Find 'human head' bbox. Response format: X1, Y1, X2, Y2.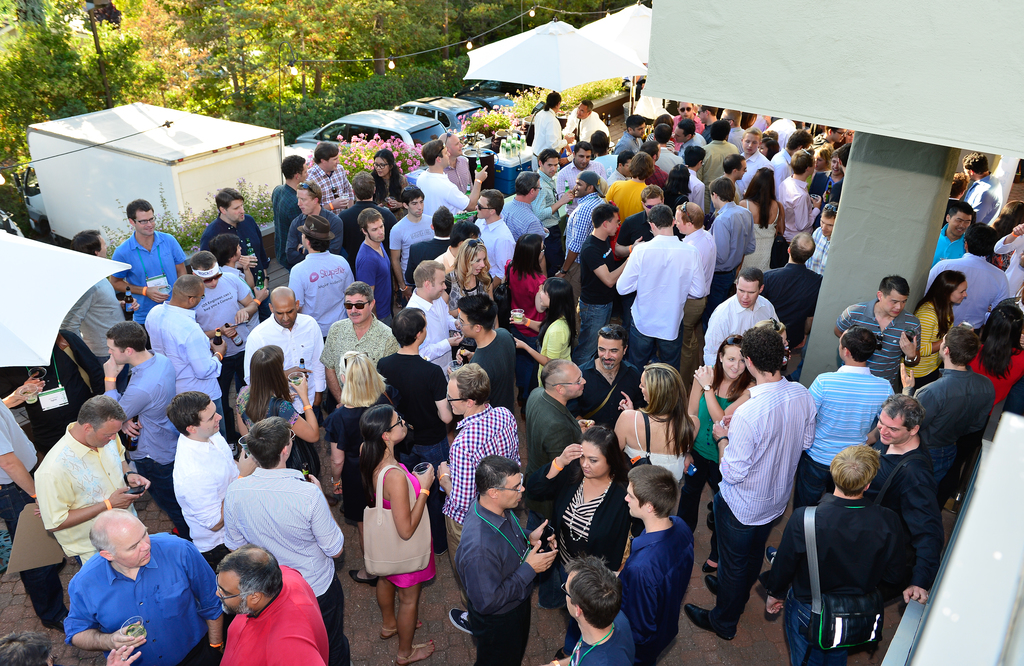
964, 222, 997, 257.
